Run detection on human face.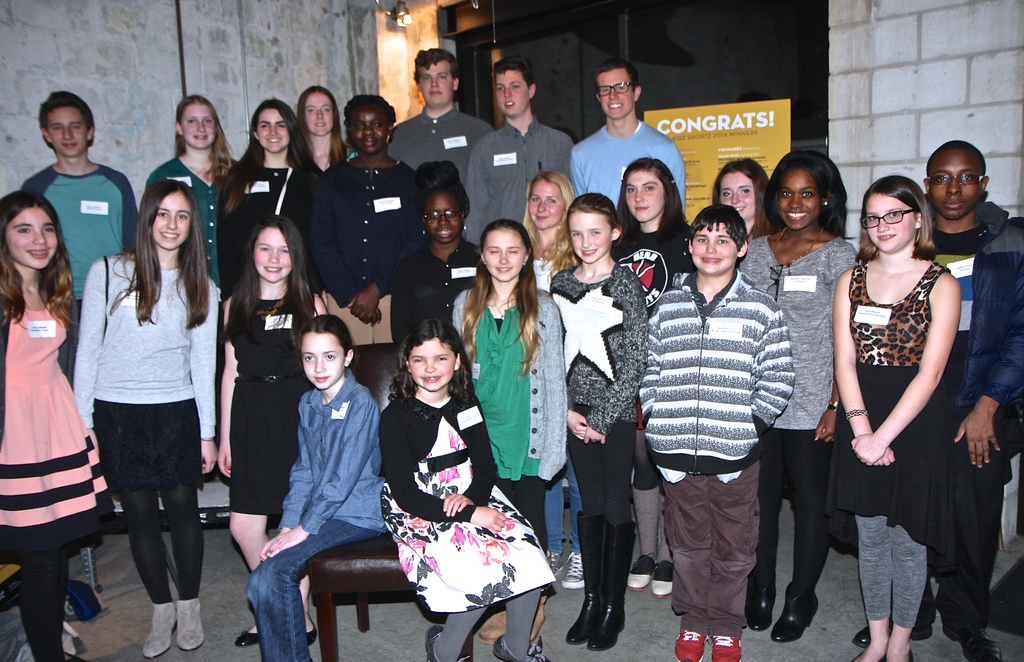
Result: select_region(926, 147, 981, 223).
